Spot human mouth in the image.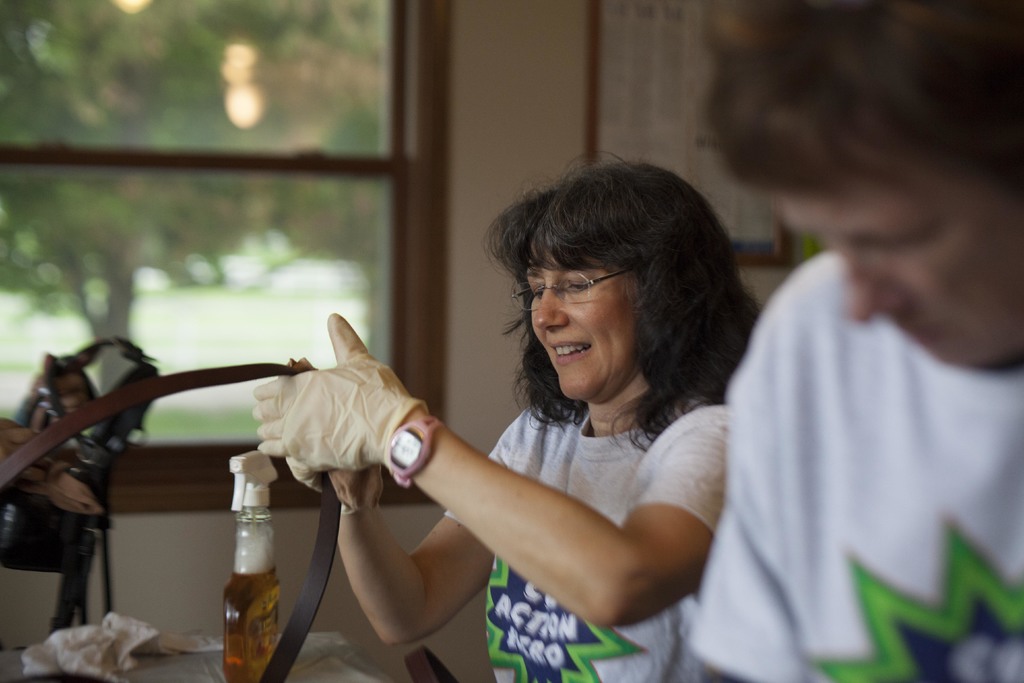
human mouth found at bbox=[554, 343, 589, 358].
